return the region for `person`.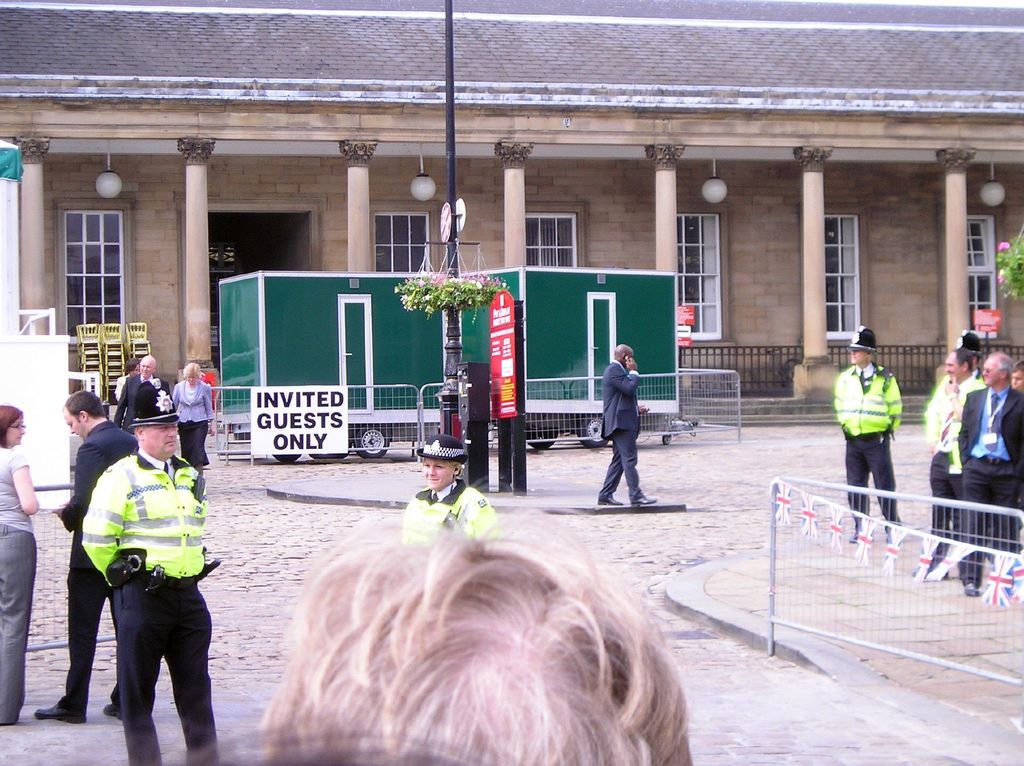
[399, 431, 494, 546].
